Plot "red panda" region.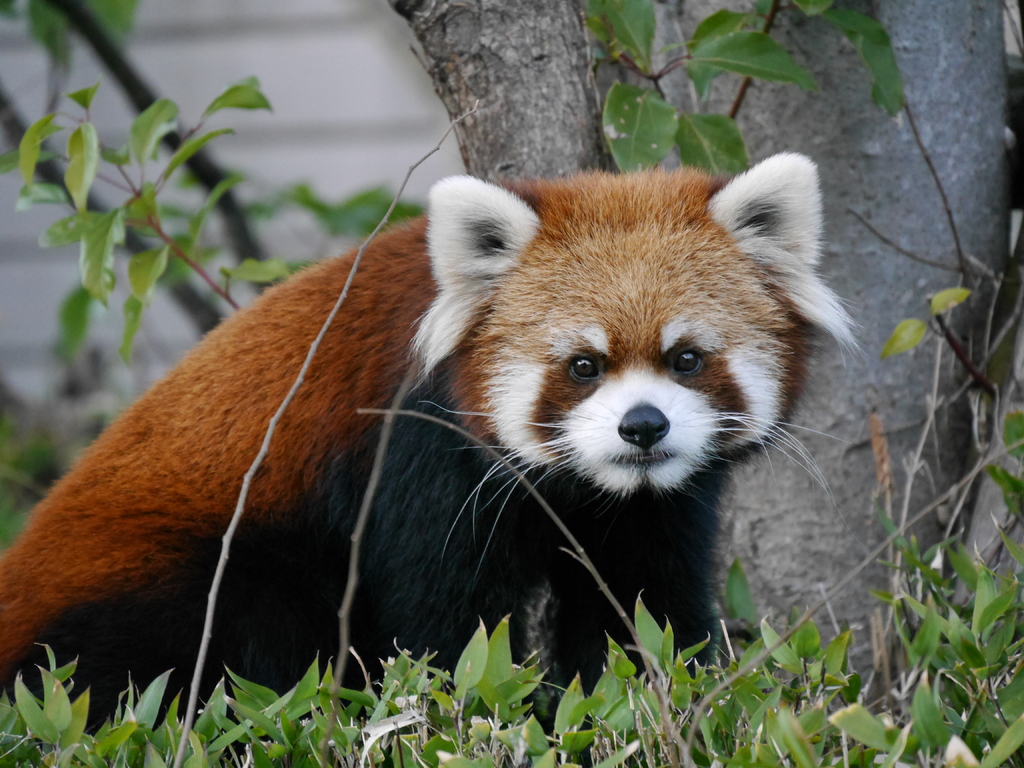
Plotted at select_region(0, 151, 861, 767).
